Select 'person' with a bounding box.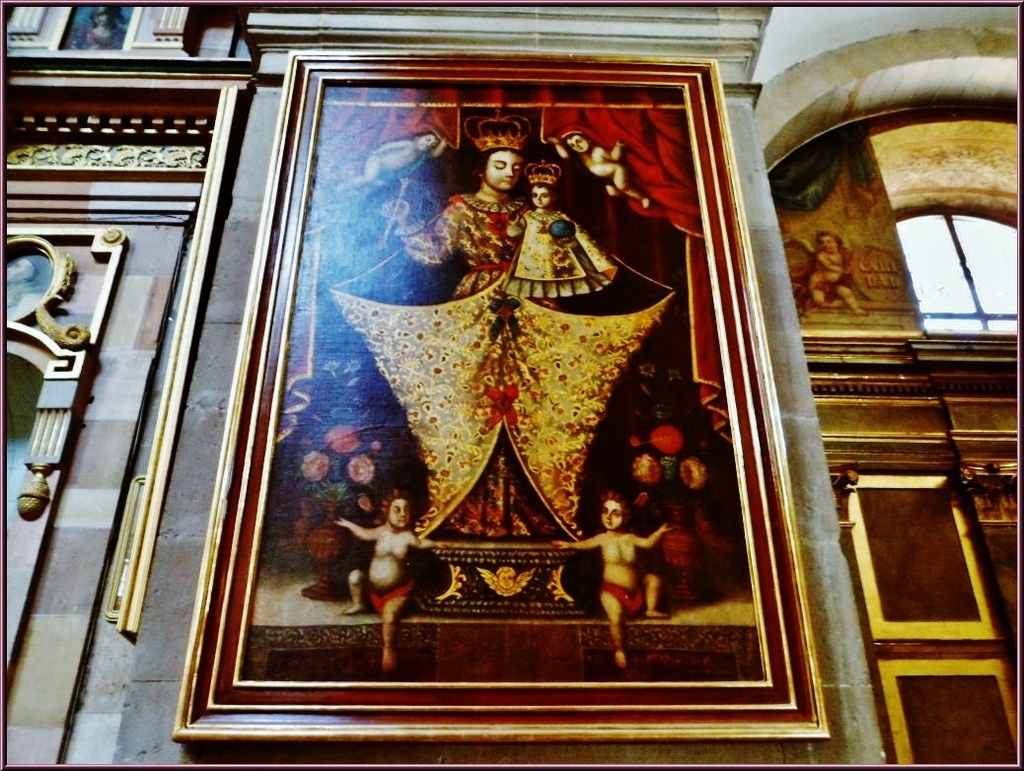
l=331, t=488, r=439, b=672.
